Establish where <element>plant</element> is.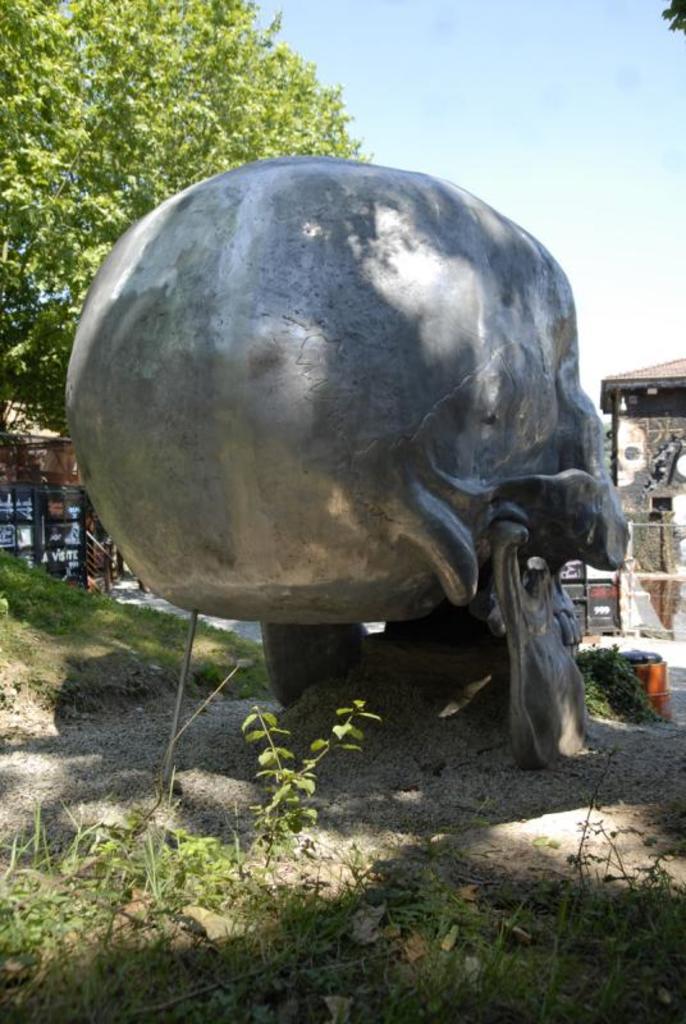
Established at (239,694,375,820).
